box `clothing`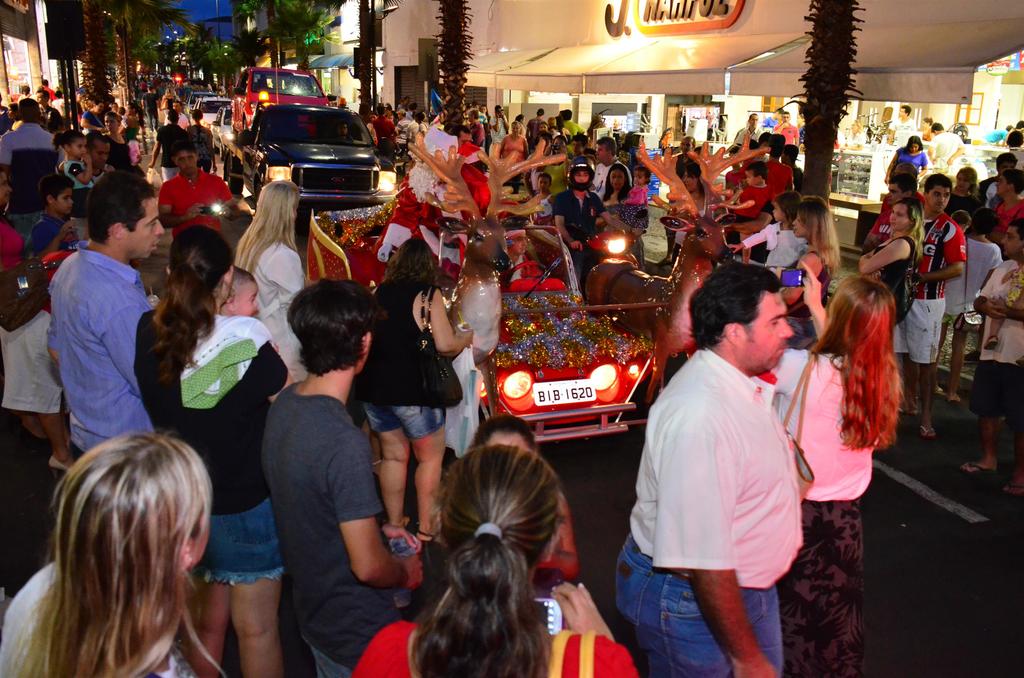
(left=733, top=127, right=764, bottom=145)
